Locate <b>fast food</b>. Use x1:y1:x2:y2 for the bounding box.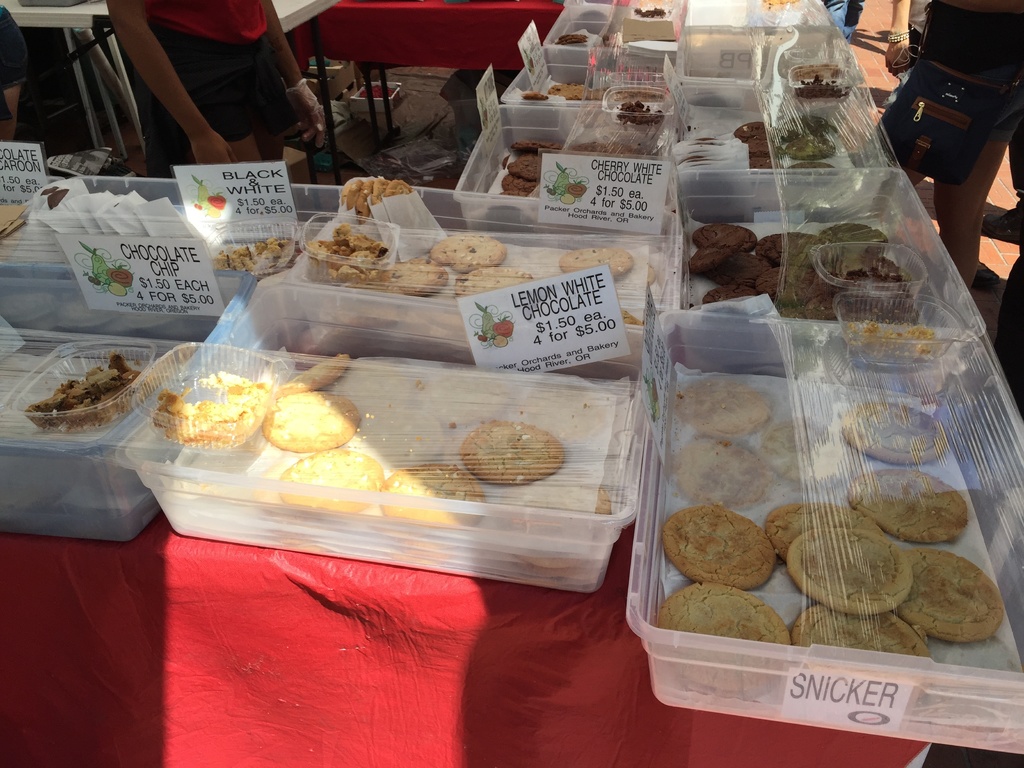
247:378:352:459.
